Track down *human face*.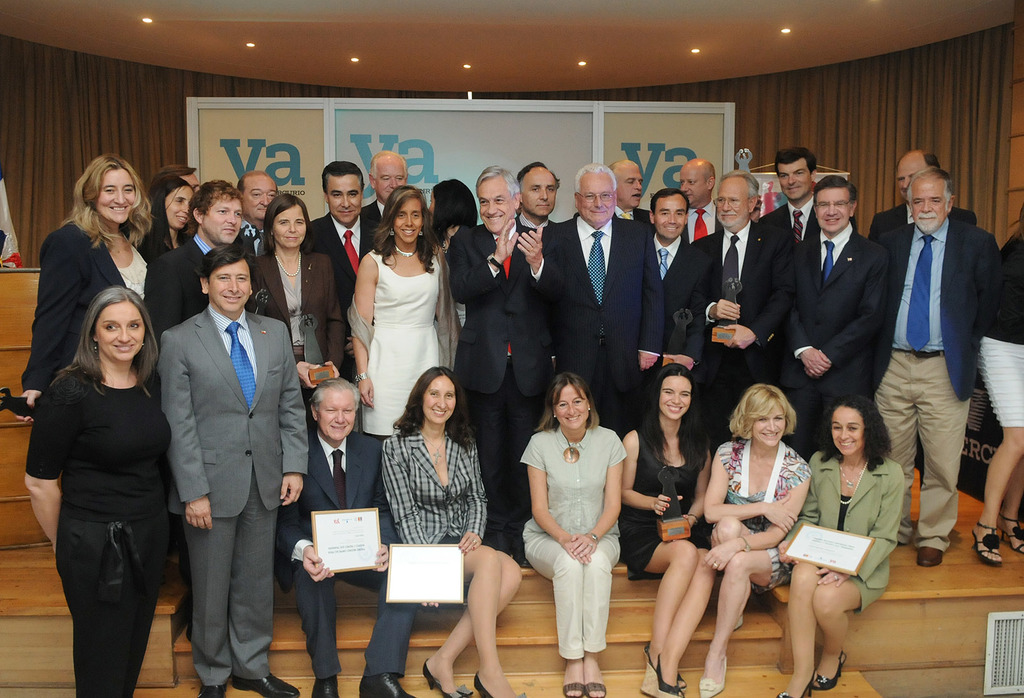
Tracked to 811 183 850 234.
